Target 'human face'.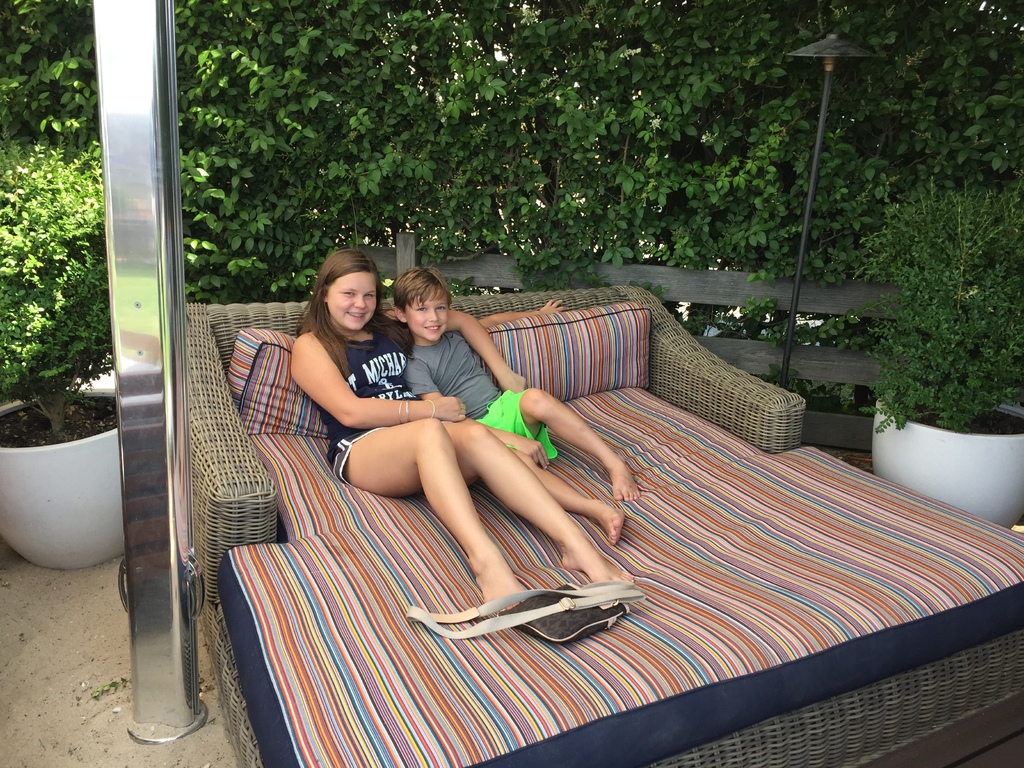
Target region: BBox(406, 288, 456, 341).
